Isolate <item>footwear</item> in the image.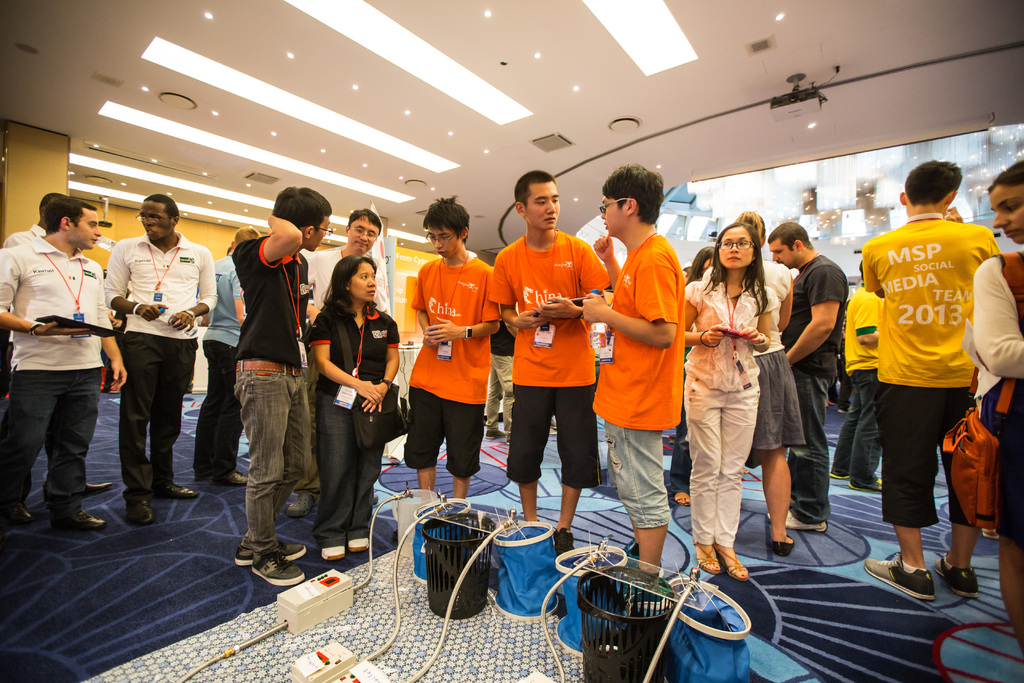
Isolated region: x1=764 y1=509 x2=831 y2=537.
